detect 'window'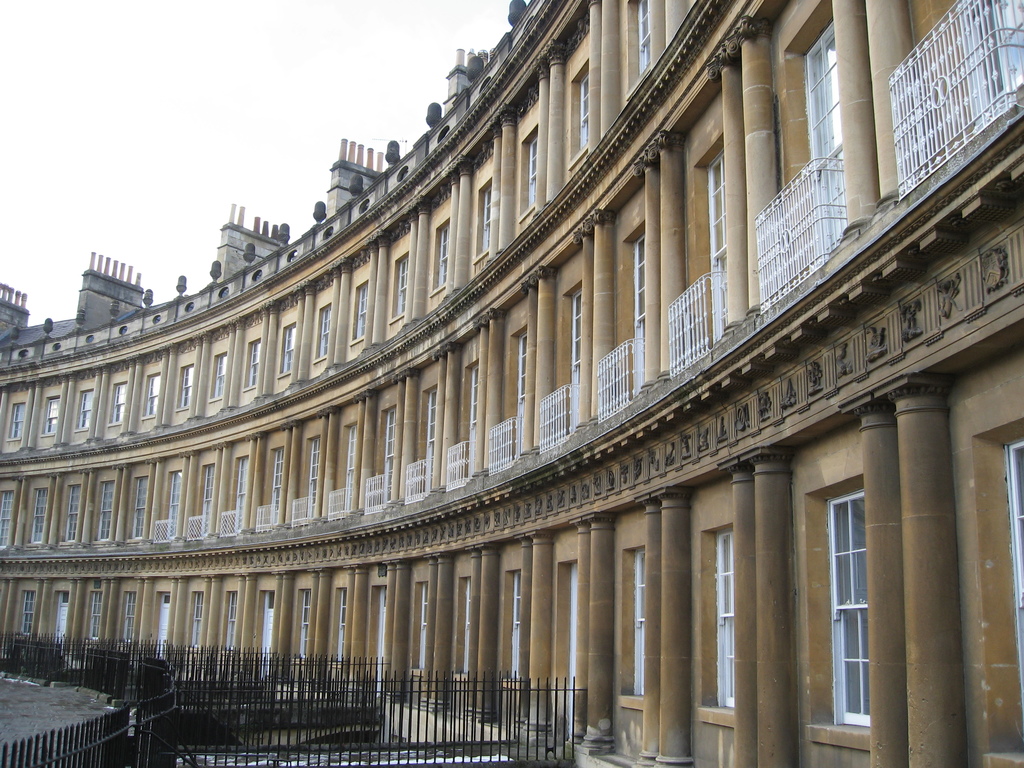
224:592:240:654
